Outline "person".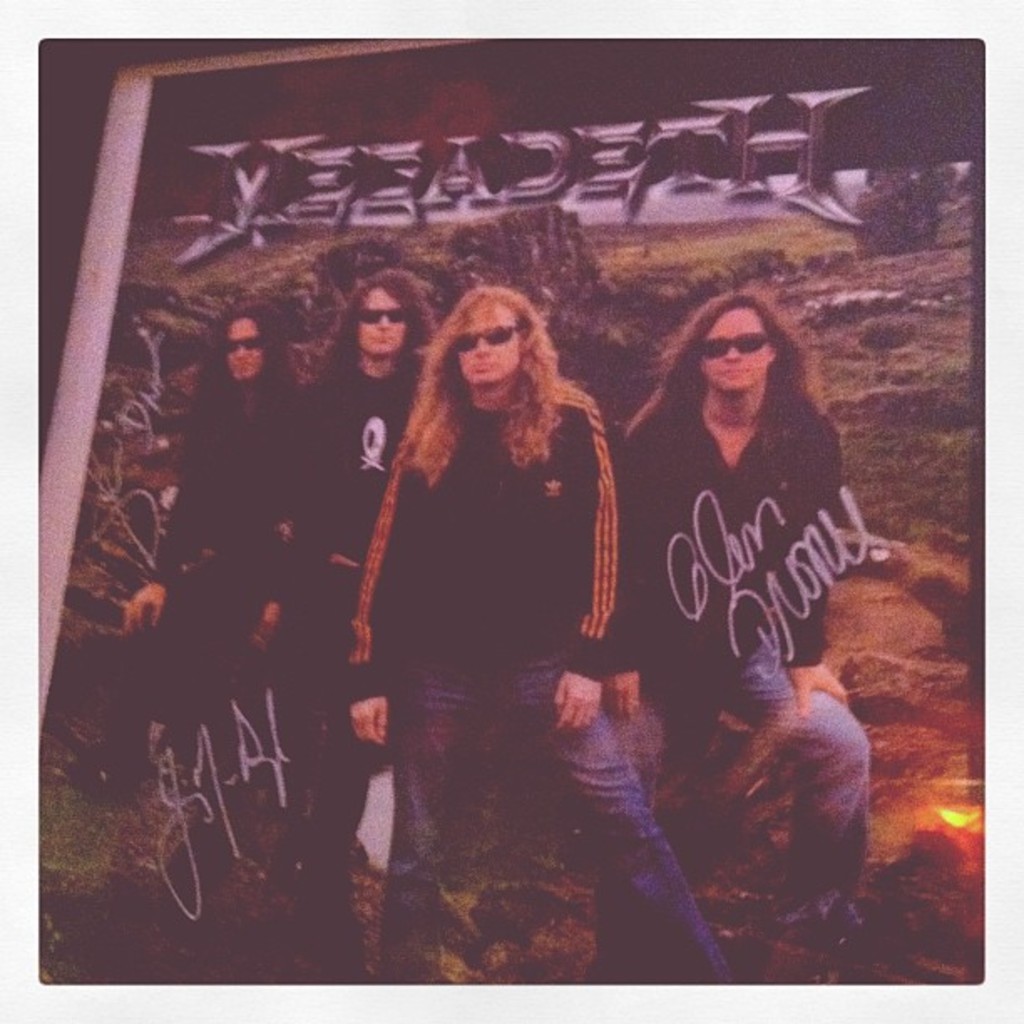
Outline: locate(124, 294, 306, 771).
